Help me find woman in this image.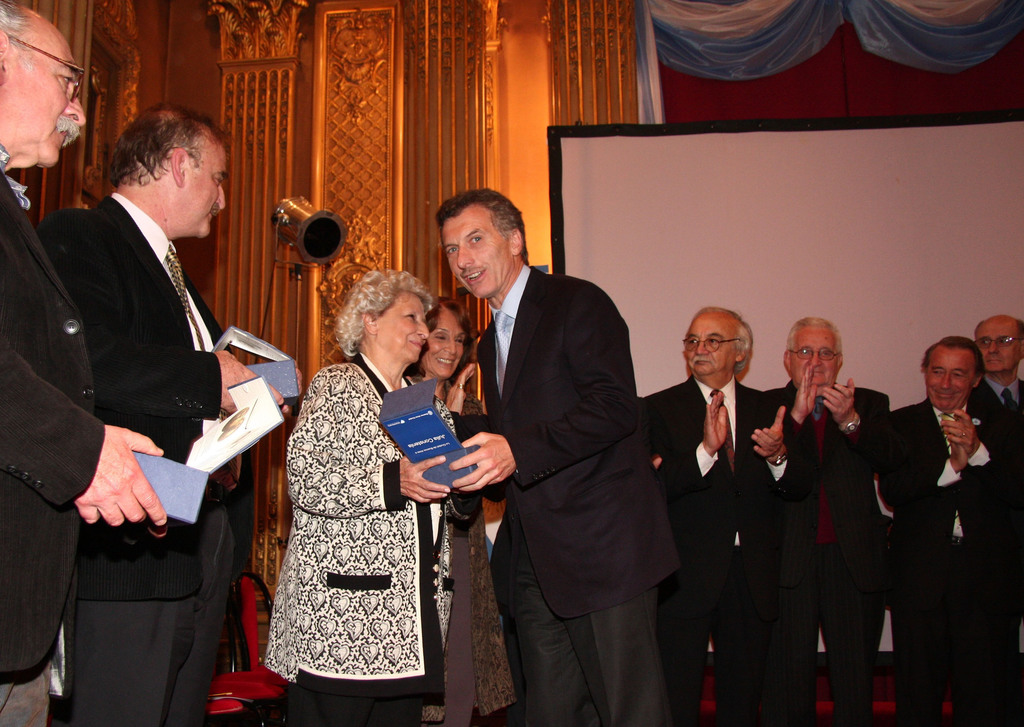
Found it: <bbox>260, 260, 438, 716</bbox>.
